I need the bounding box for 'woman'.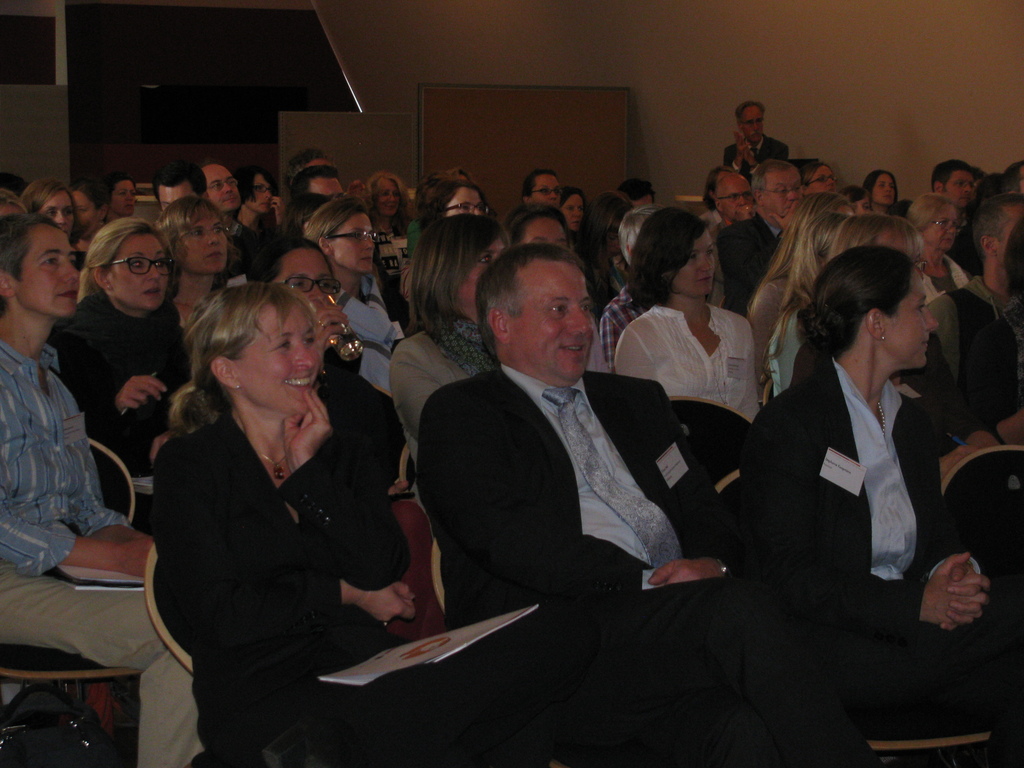
Here it is: [left=738, top=247, right=991, bottom=646].
